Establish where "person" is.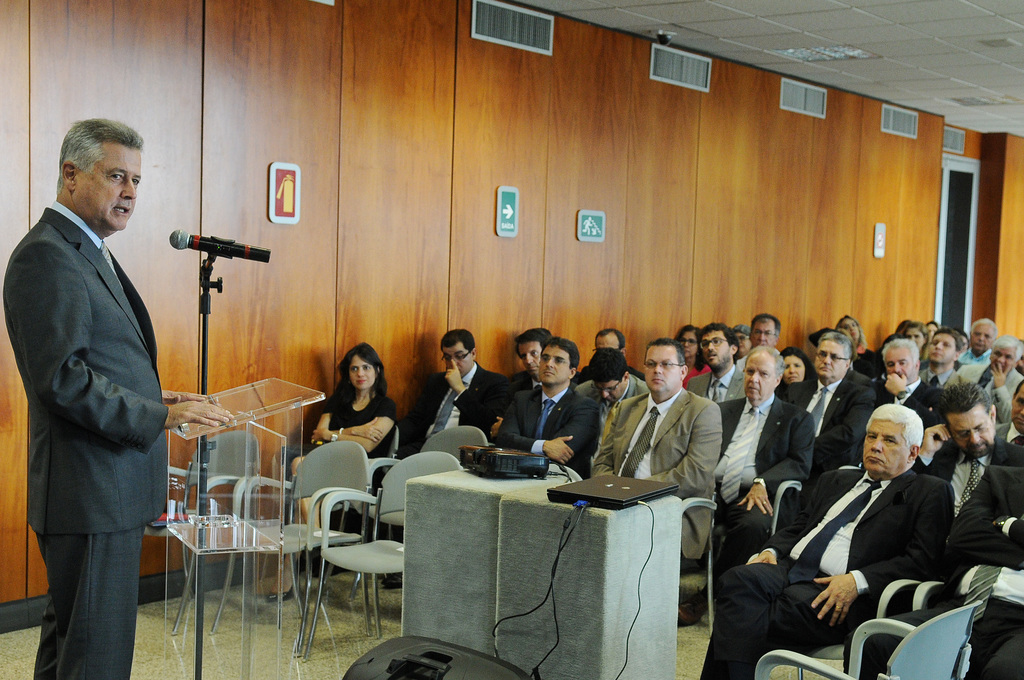
Established at bbox(991, 382, 1023, 445).
